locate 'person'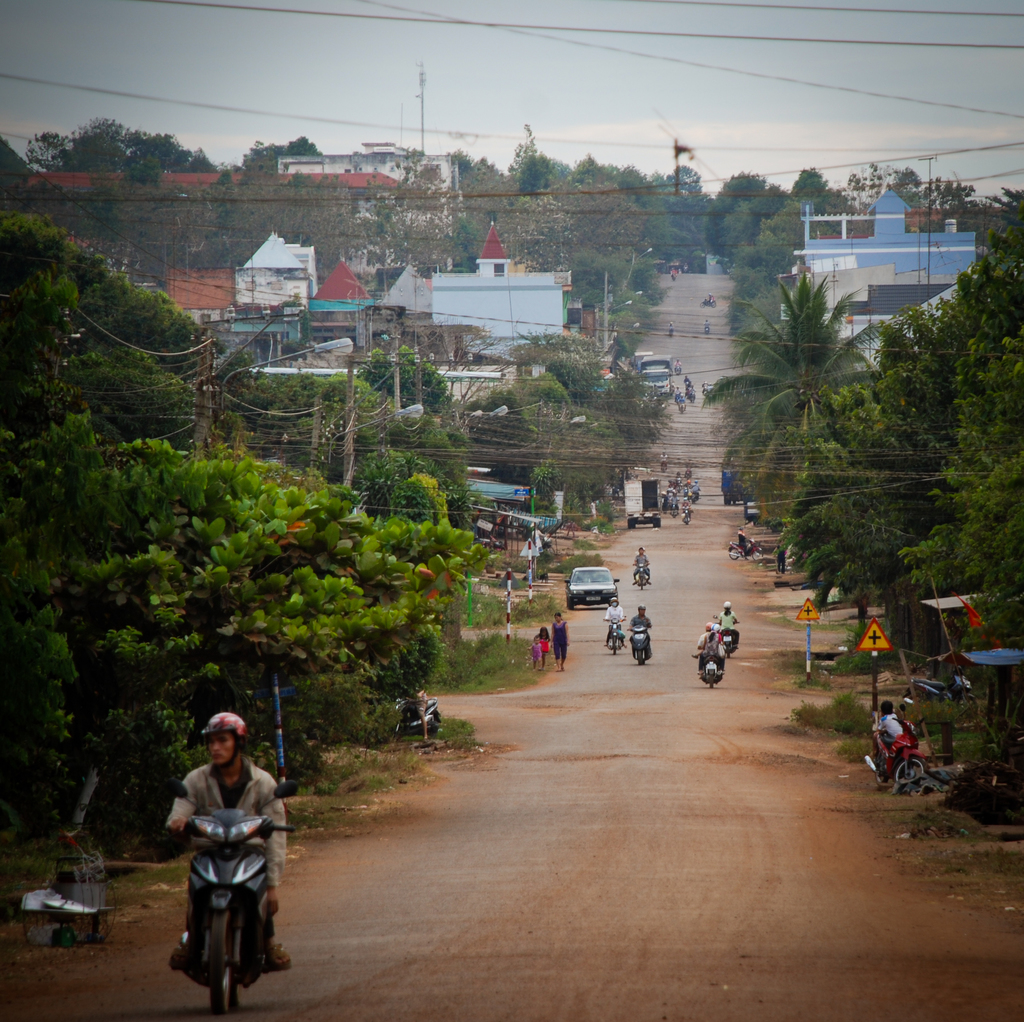
717:601:739:634
